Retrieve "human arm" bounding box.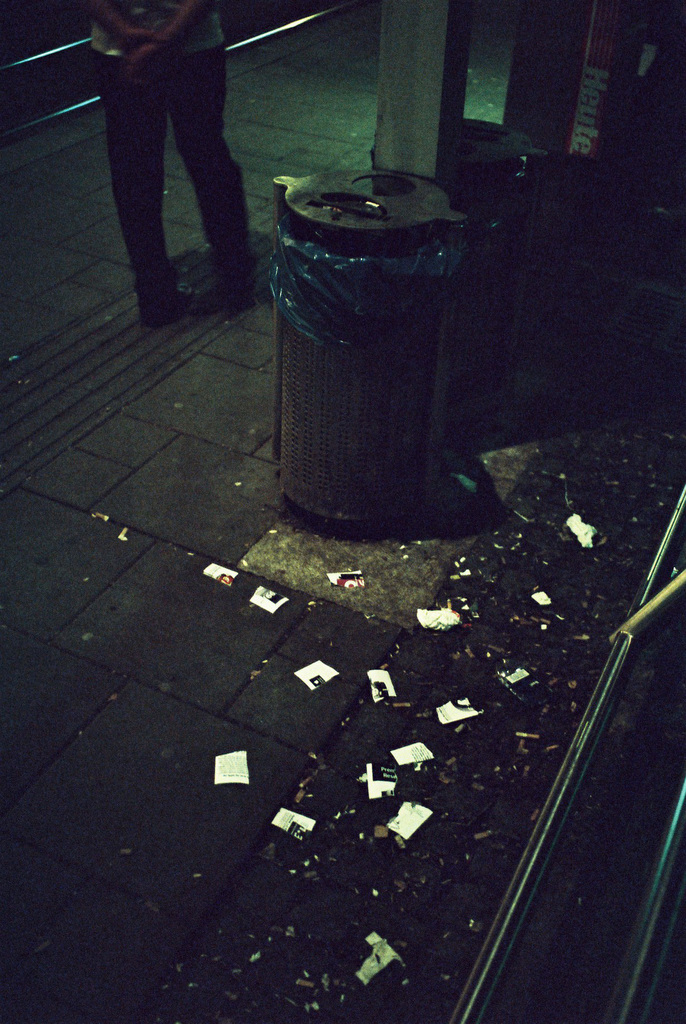
Bounding box: Rect(123, 0, 201, 79).
